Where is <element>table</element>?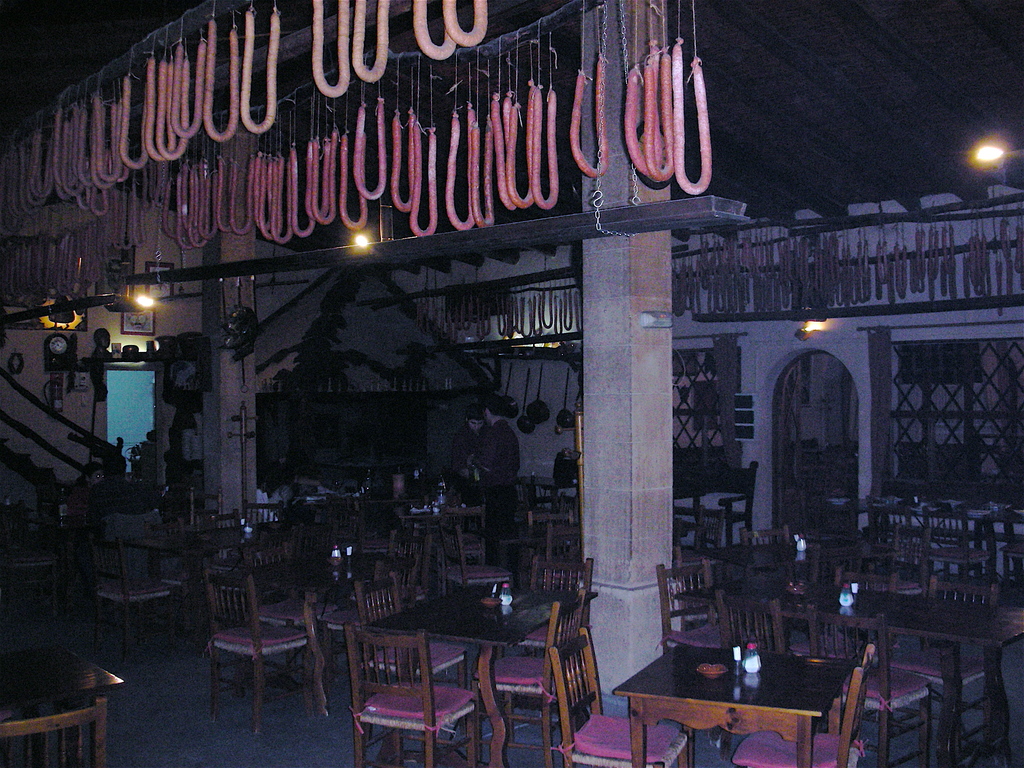
BBox(496, 517, 579, 579).
